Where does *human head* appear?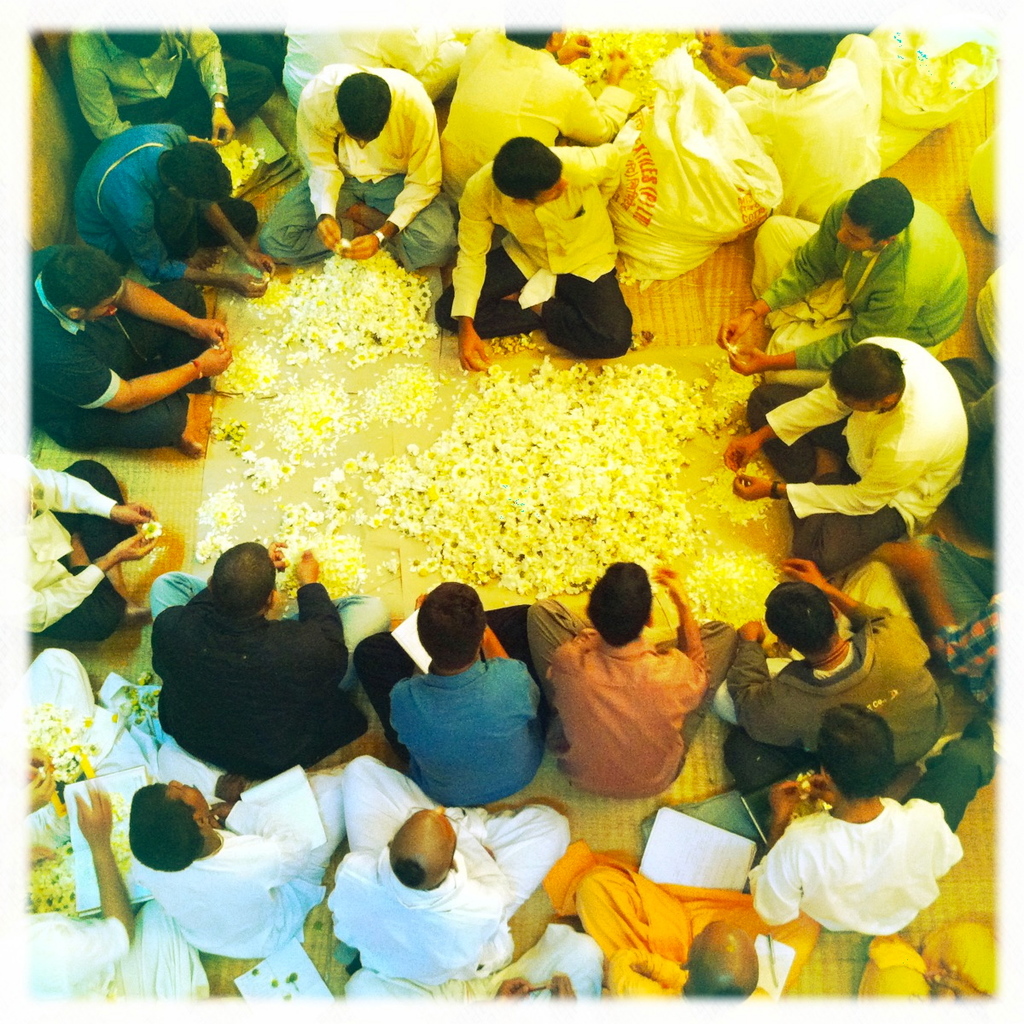
Appears at x1=154 y1=139 x2=231 y2=207.
